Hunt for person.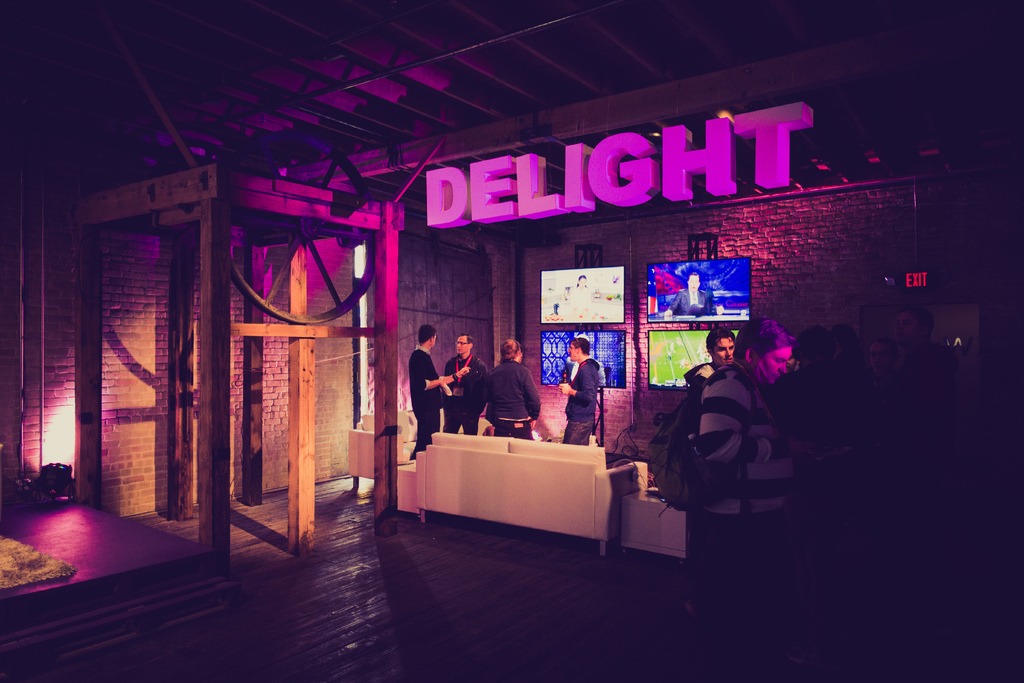
Hunted down at 566:272:593:302.
